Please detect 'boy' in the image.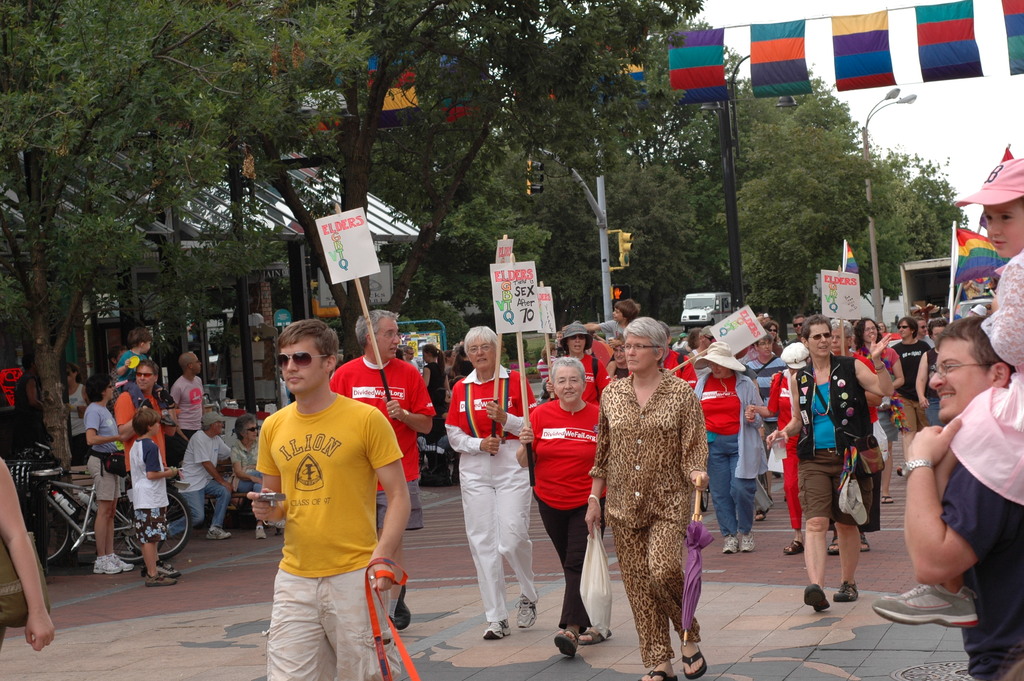
crop(246, 316, 413, 680).
